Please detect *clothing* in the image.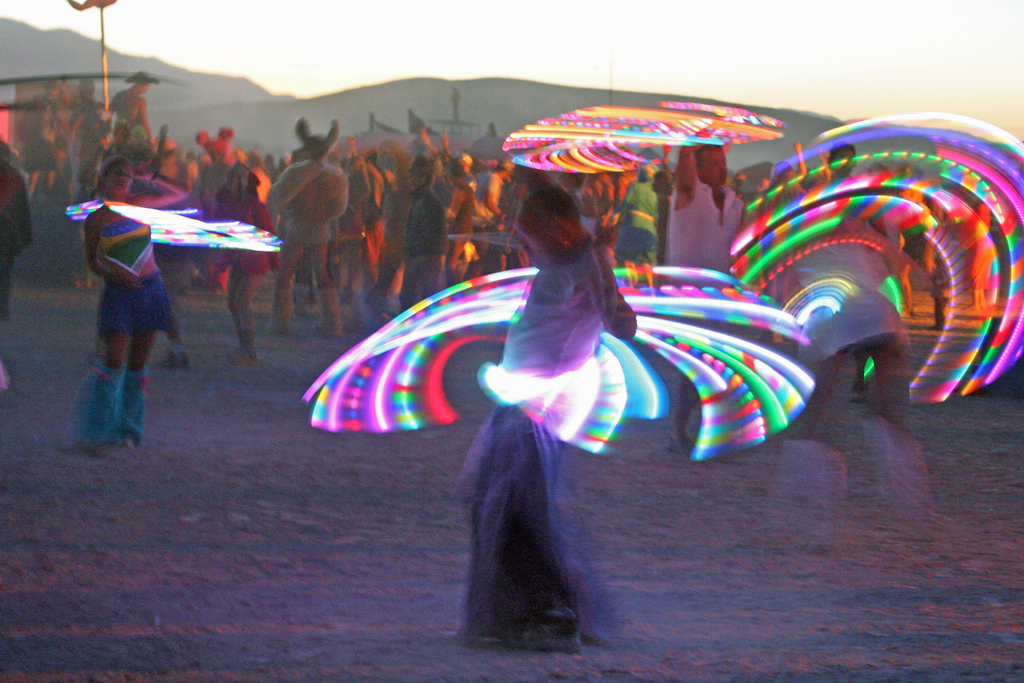
660/172/740/283.
